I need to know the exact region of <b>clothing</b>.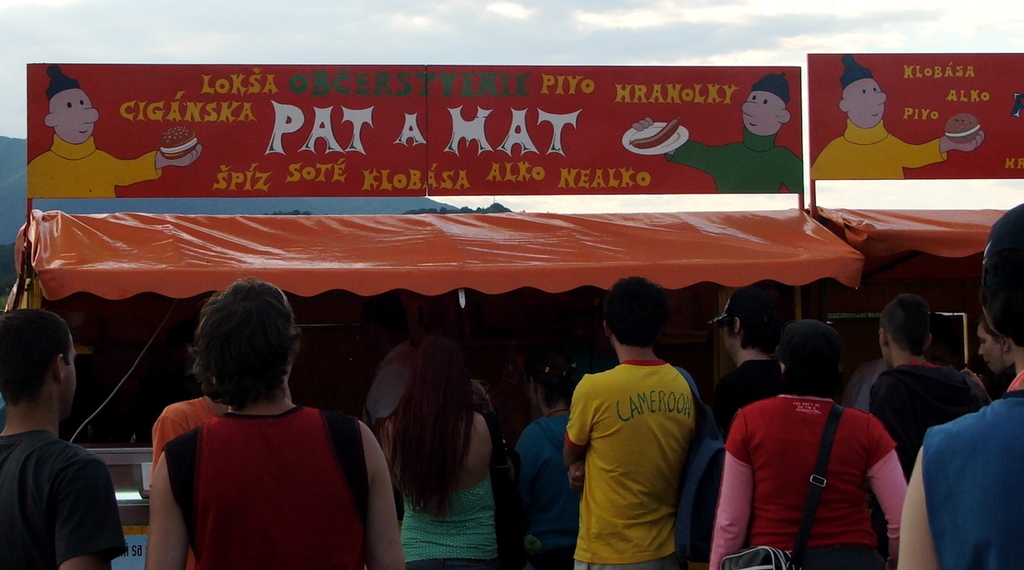
Region: (864,358,989,480).
